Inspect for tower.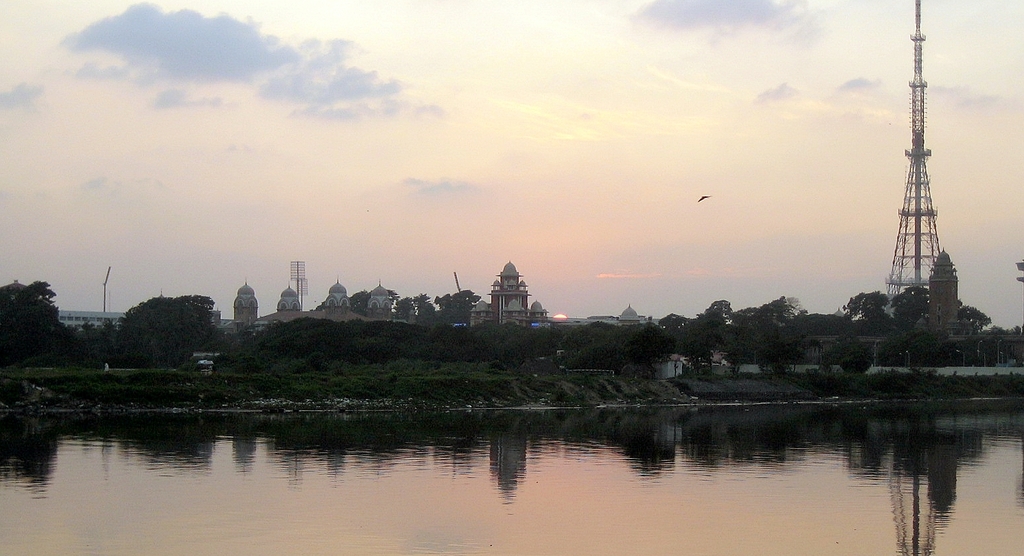
Inspection: (479,261,532,326).
